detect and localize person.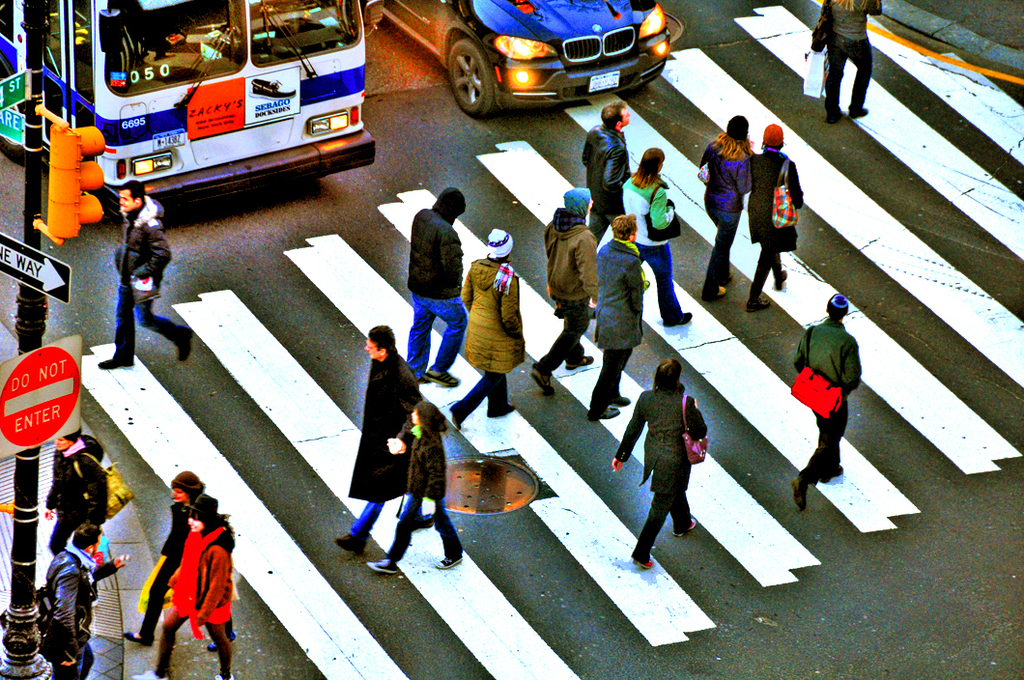
Localized at box=[407, 186, 469, 390].
